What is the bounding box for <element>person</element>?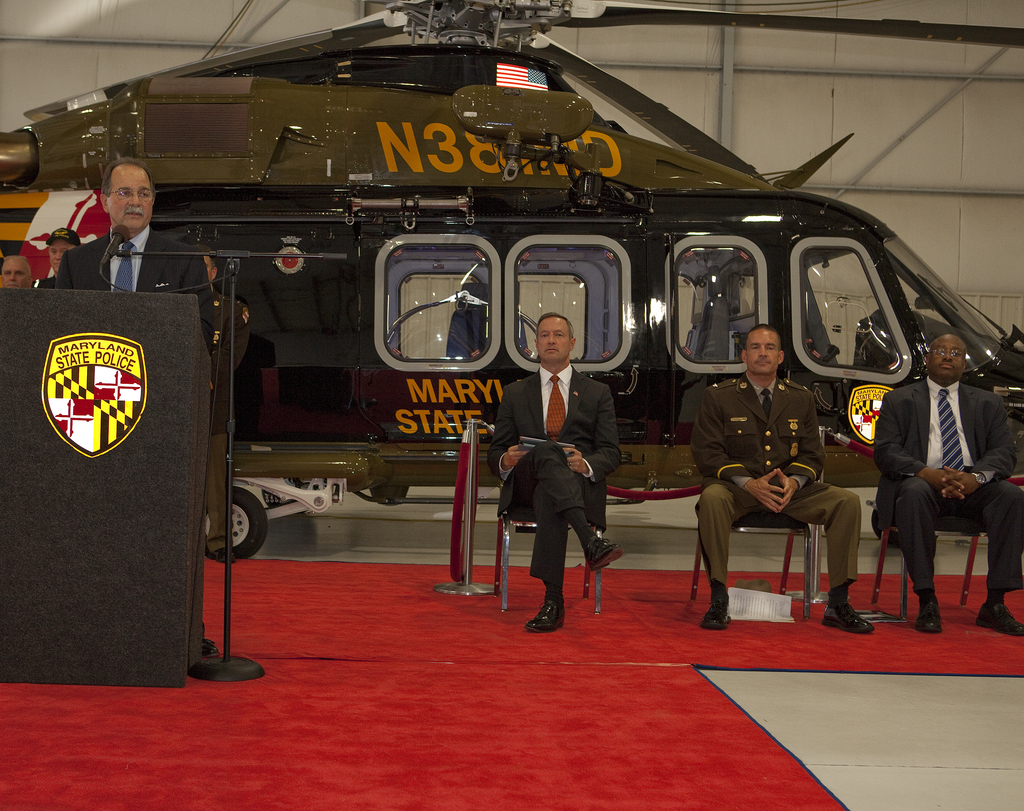
select_region(200, 249, 250, 564).
